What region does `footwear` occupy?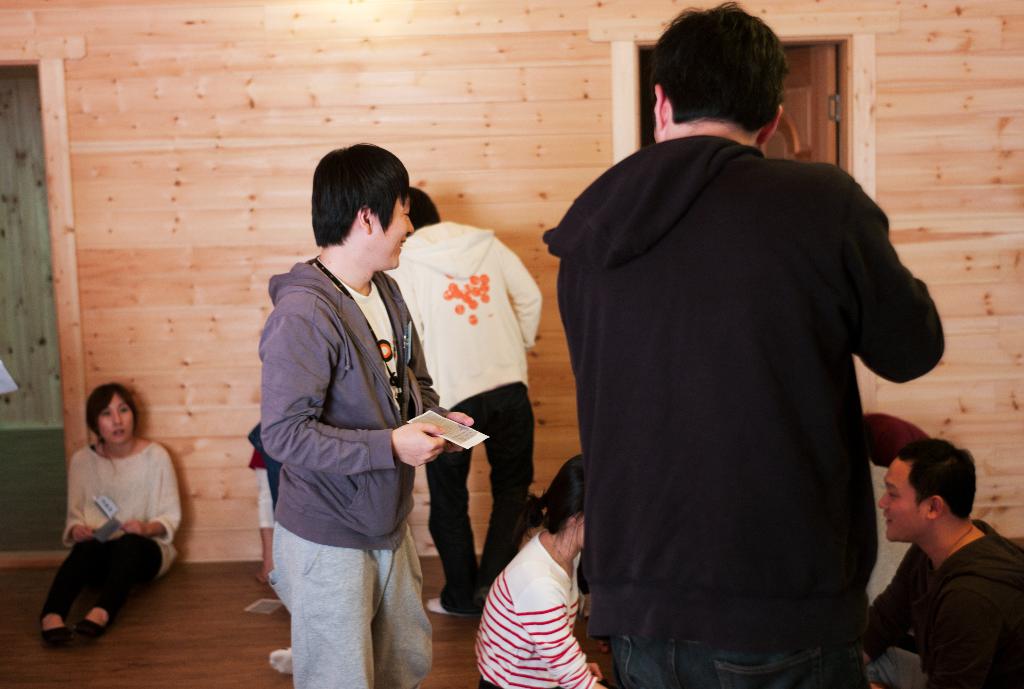
(x1=44, y1=622, x2=71, y2=649).
